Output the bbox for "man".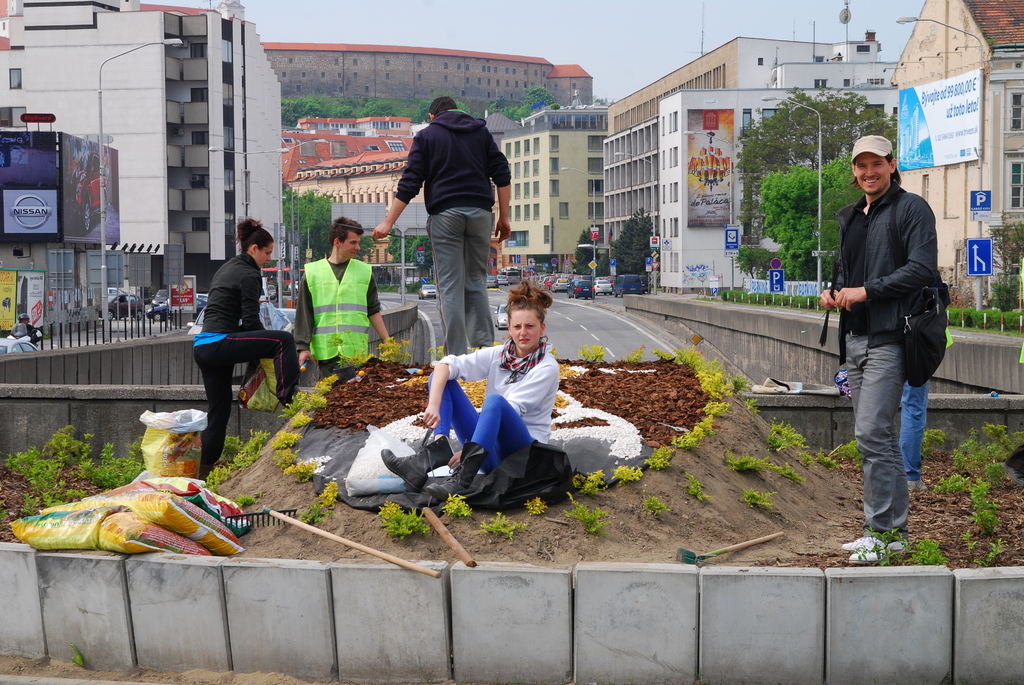
crop(292, 216, 399, 386).
